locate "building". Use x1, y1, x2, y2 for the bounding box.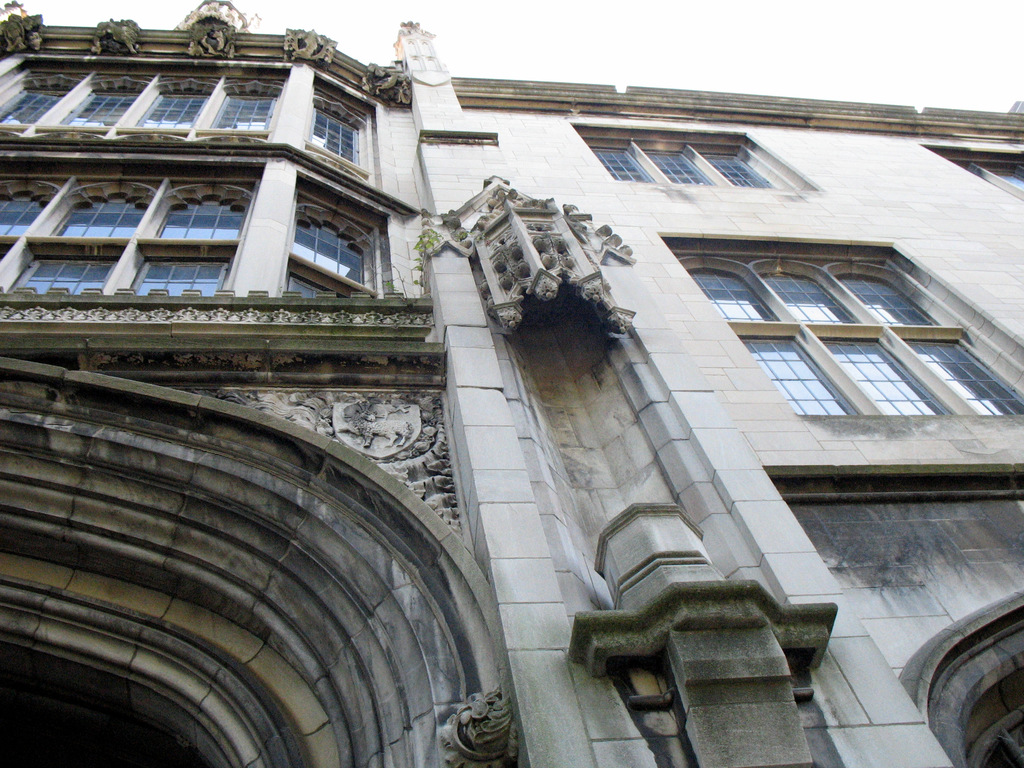
0, 0, 1023, 763.
